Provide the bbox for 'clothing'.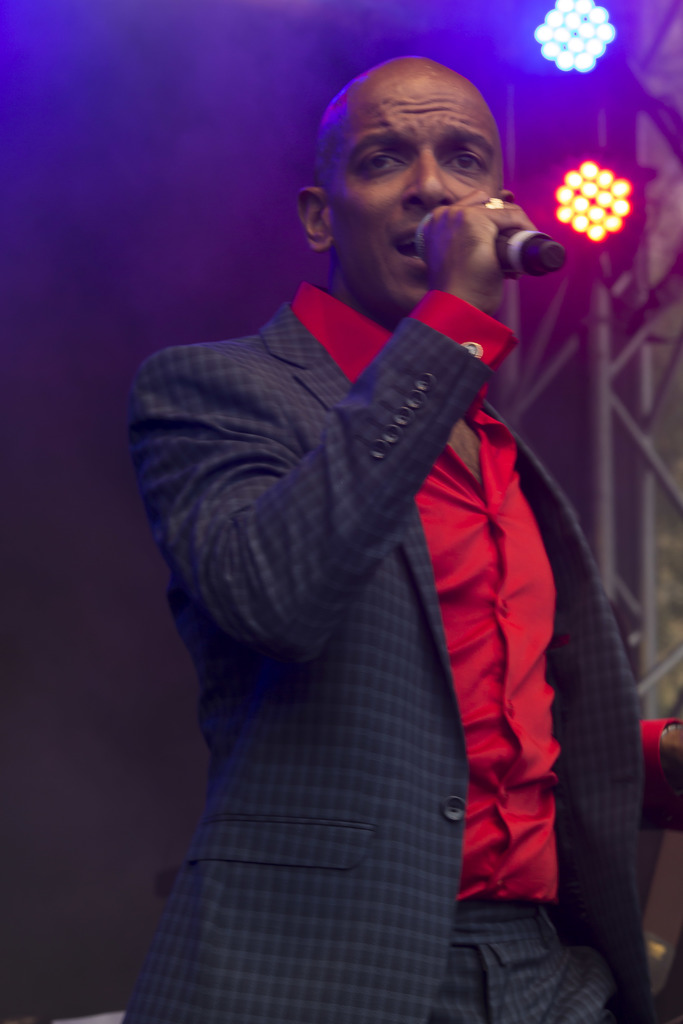
[116, 219, 625, 986].
